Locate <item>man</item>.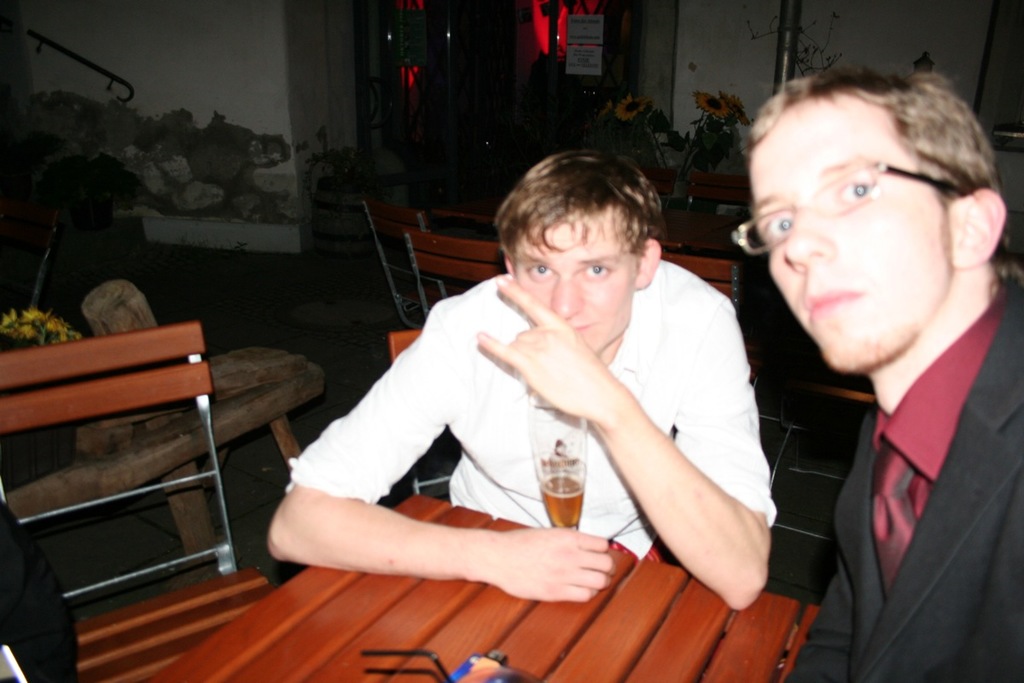
Bounding box: region(730, 55, 1023, 682).
